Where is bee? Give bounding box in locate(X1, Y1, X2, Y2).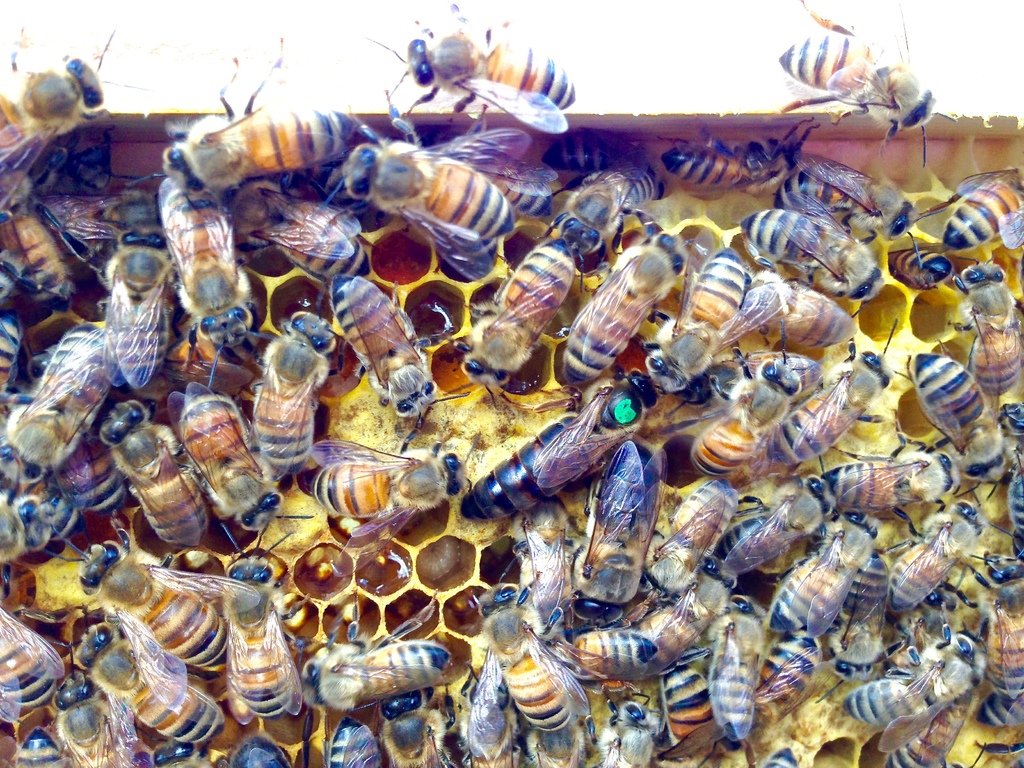
locate(154, 33, 372, 199).
